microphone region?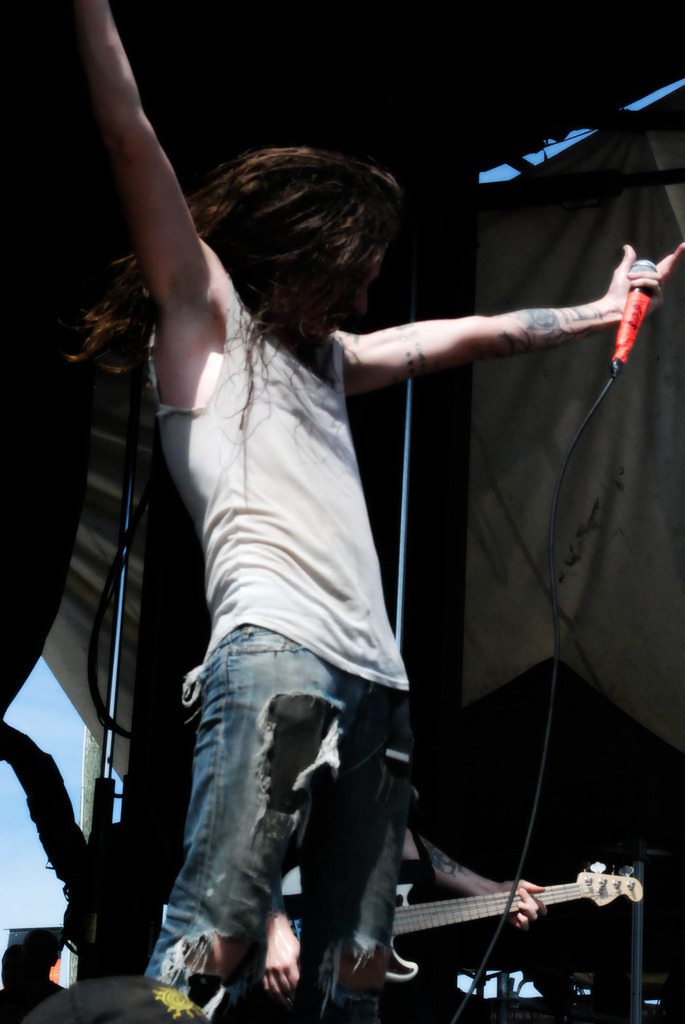
region(609, 248, 659, 381)
